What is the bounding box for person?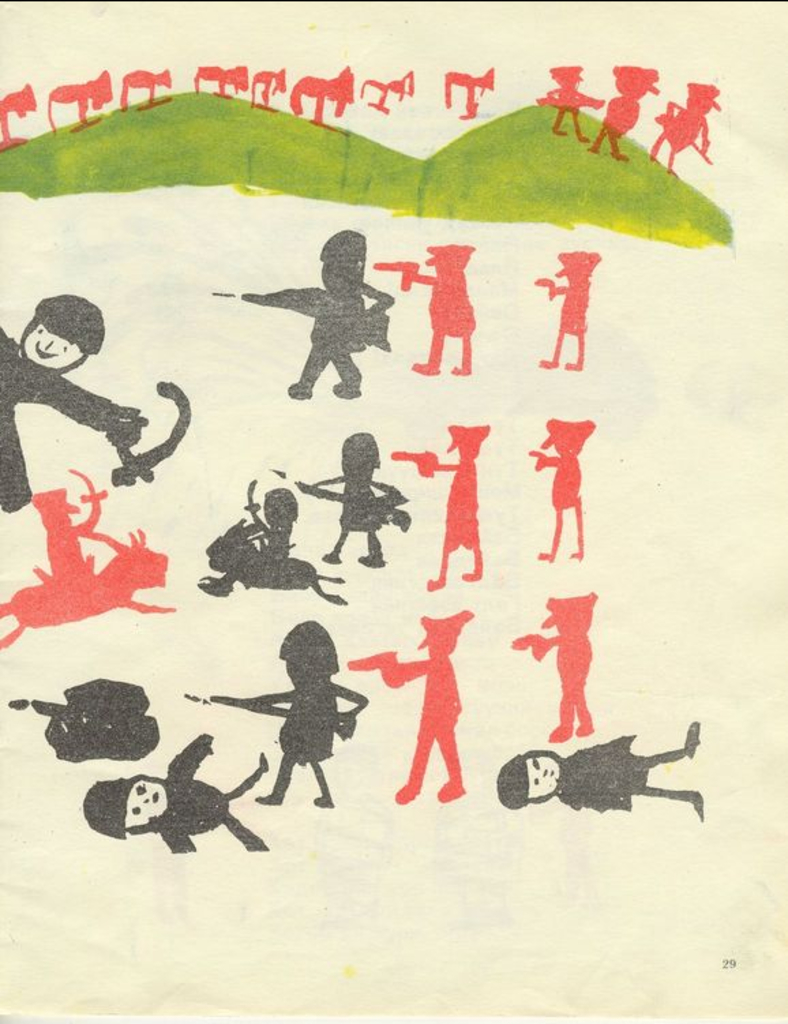
rect(526, 417, 585, 559).
